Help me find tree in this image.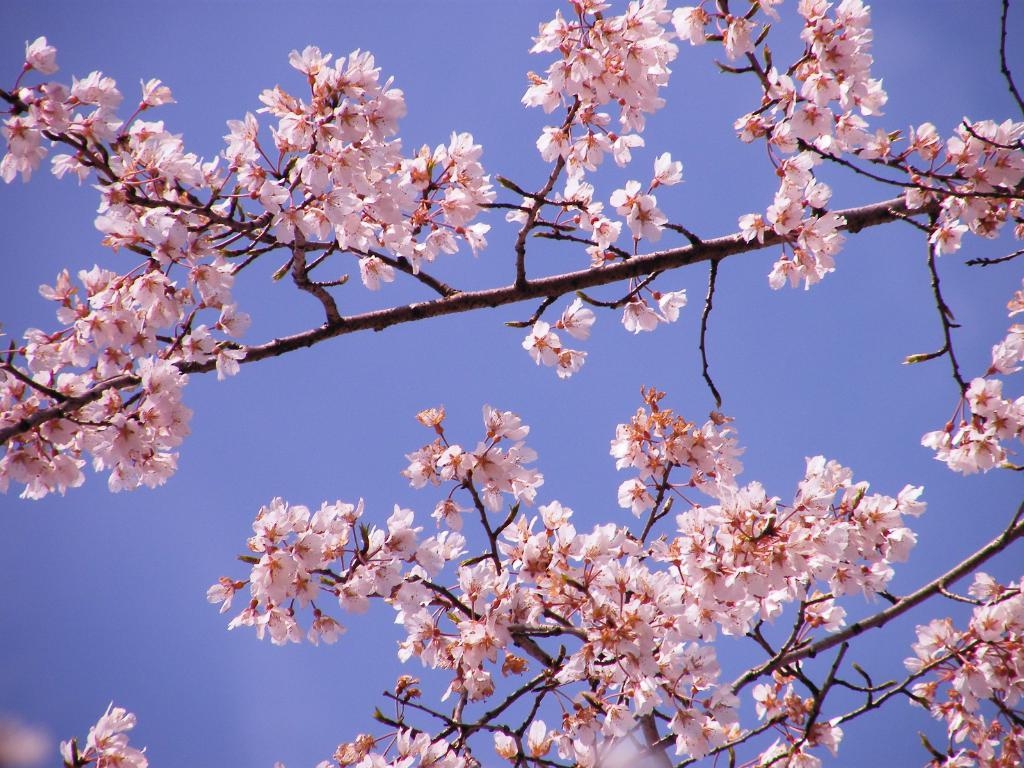
Found it: region(0, 0, 1023, 767).
